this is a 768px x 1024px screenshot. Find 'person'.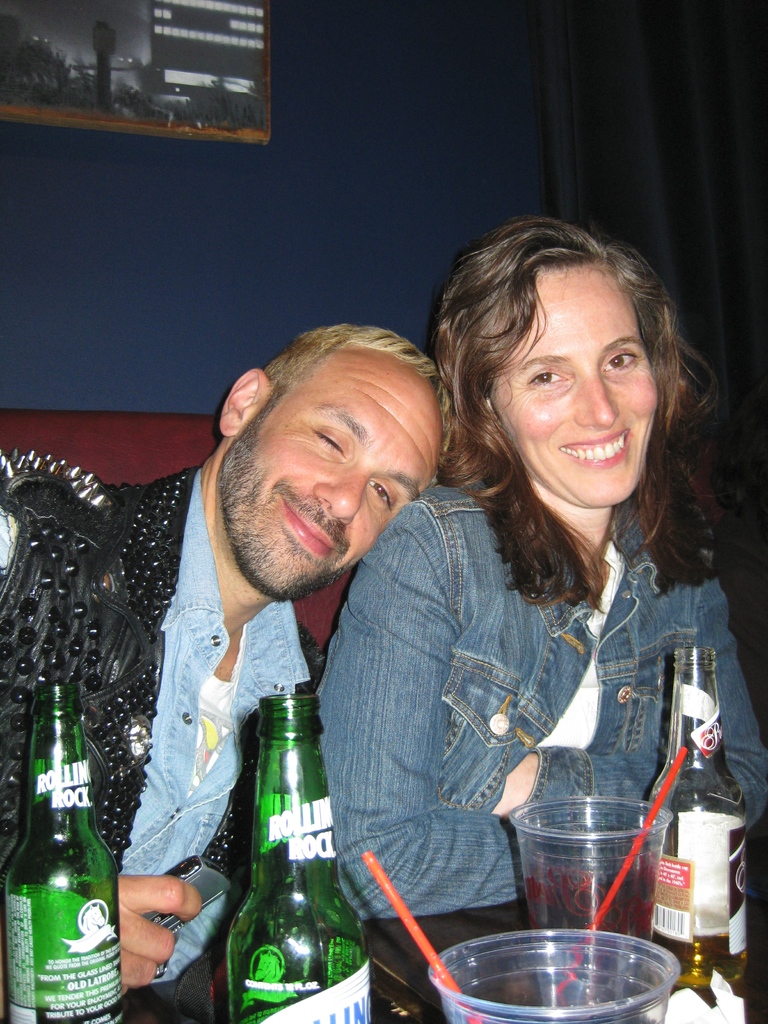
Bounding box: crop(331, 216, 747, 1005).
